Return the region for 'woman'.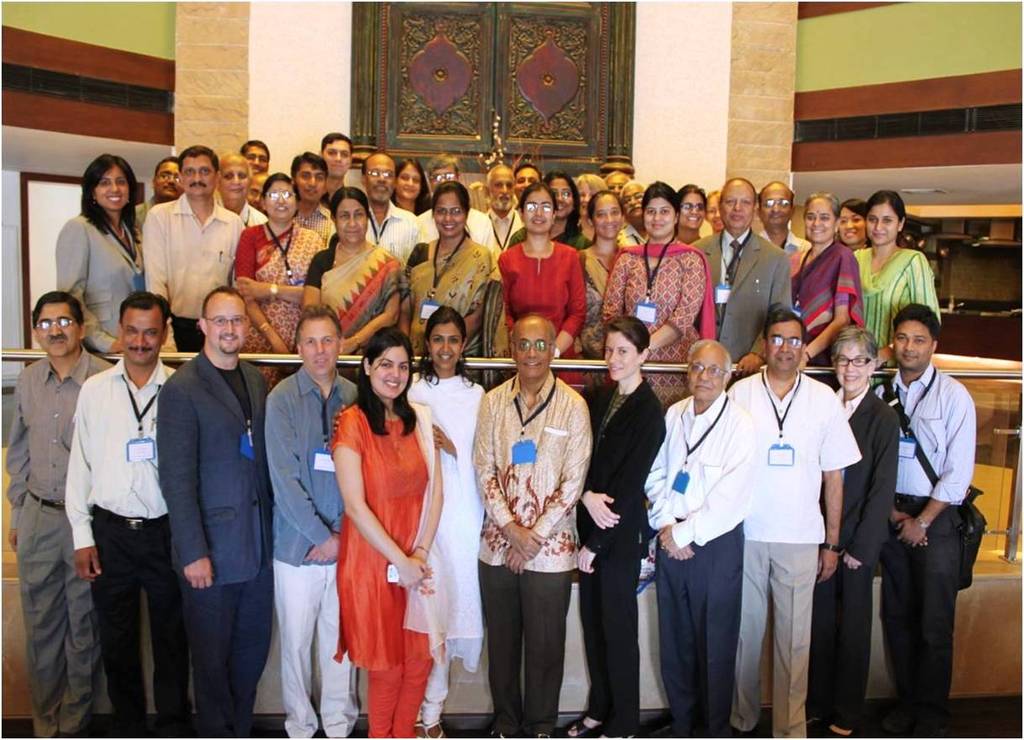
x1=52 y1=152 x2=146 y2=355.
